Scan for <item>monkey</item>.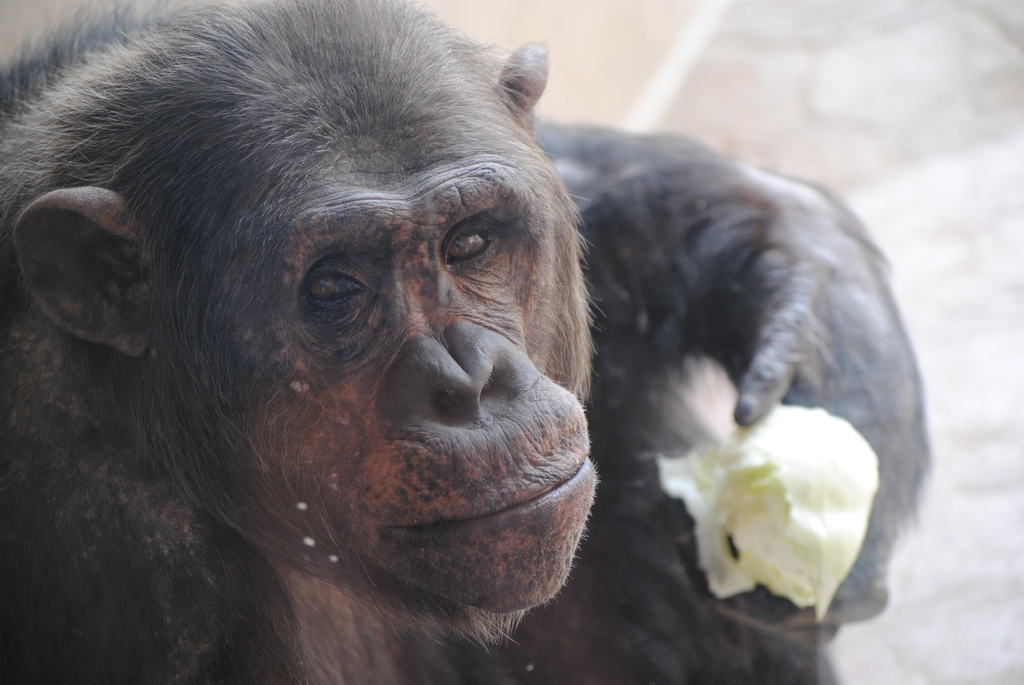
Scan result: [0, 0, 930, 684].
